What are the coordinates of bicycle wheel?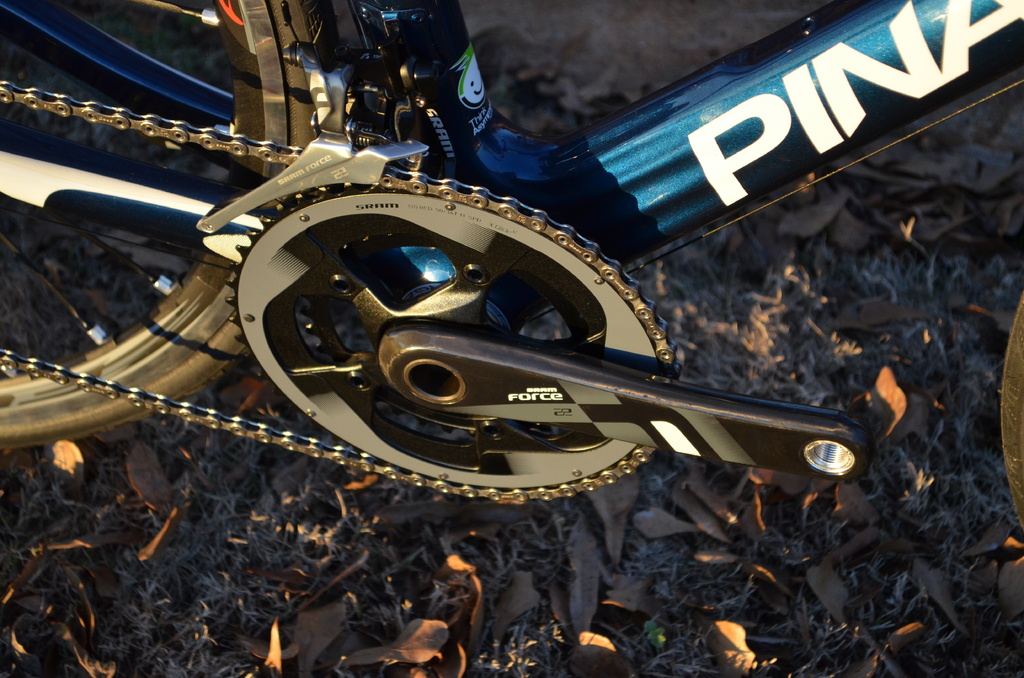
x1=0 y1=0 x2=357 y2=444.
